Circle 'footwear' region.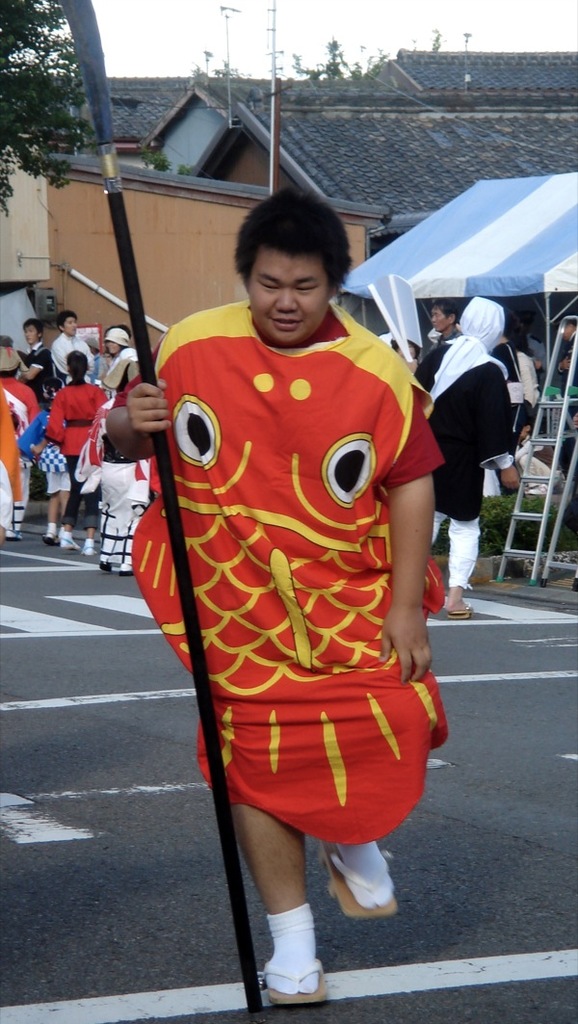
Region: pyautogui.locateOnScreen(86, 545, 94, 556).
